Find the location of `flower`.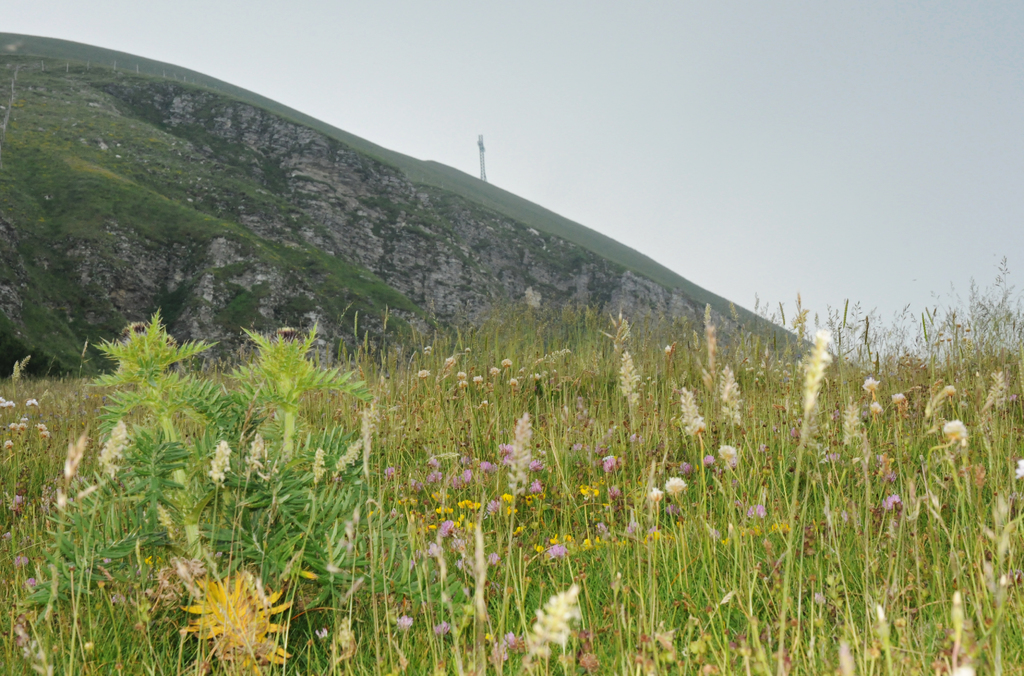
Location: crop(96, 309, 173, 395).
